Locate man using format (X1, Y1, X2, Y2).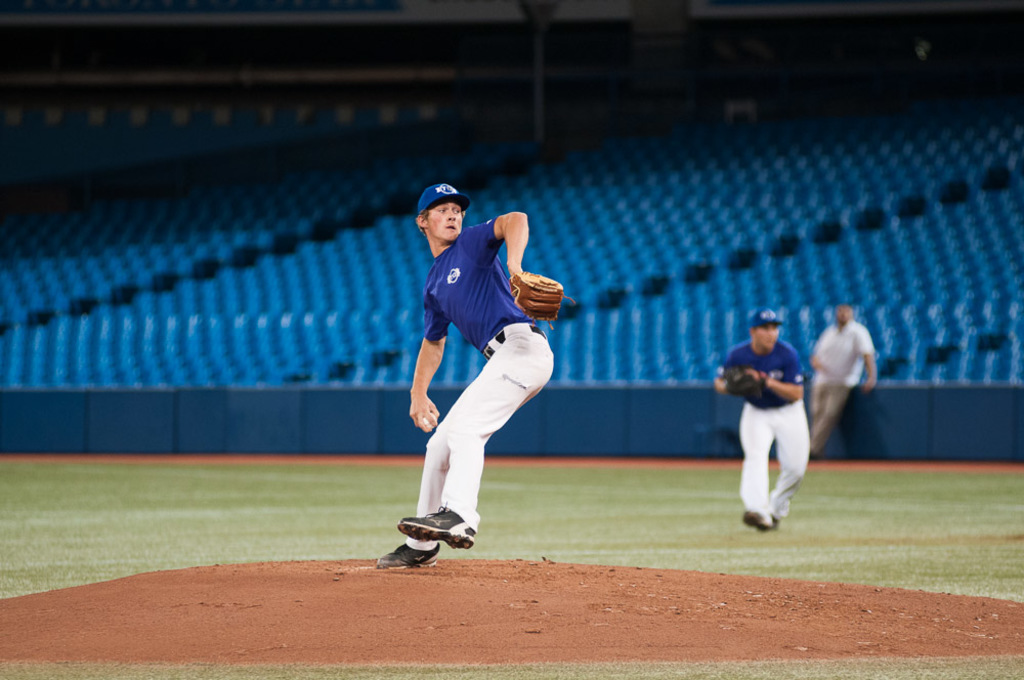
(805, 303, 877, 452).
